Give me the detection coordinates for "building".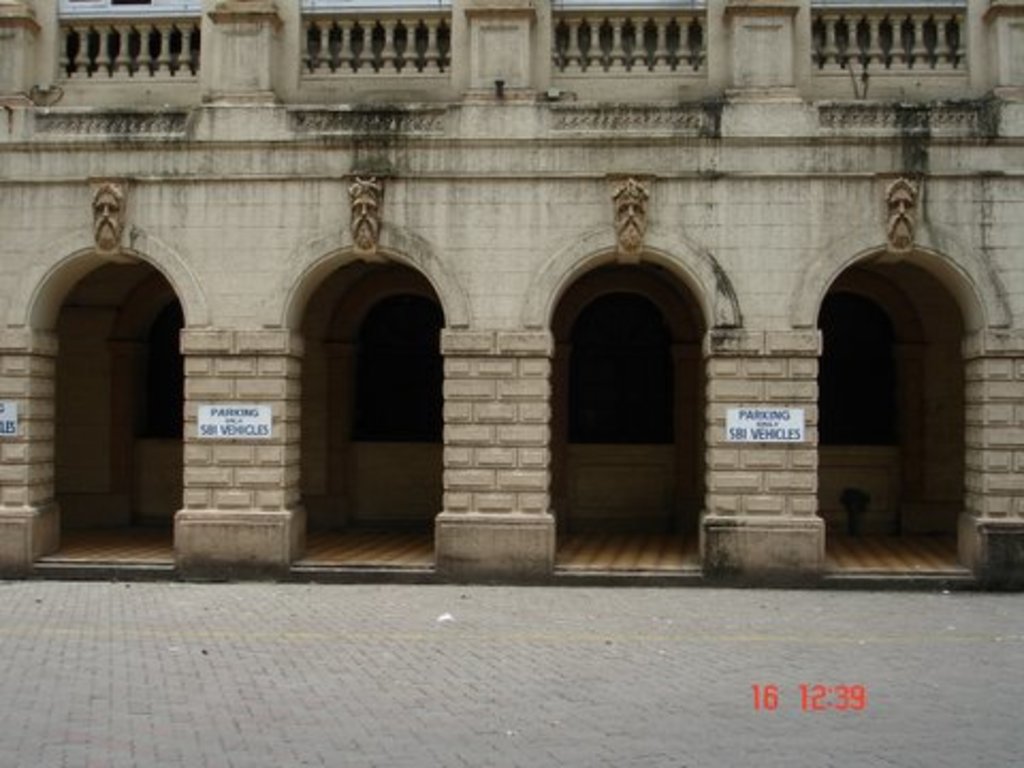
<region>0, 0, 1022, 591</region>.
